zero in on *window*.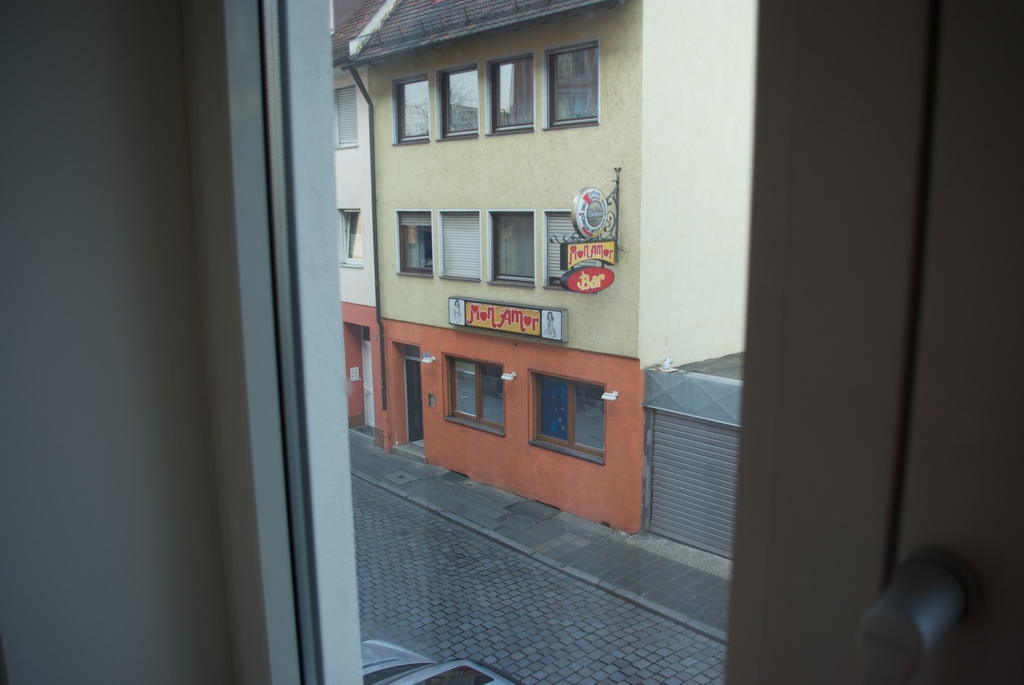
Zeroed in: left=486, top=54, right=536, bottom=136.
